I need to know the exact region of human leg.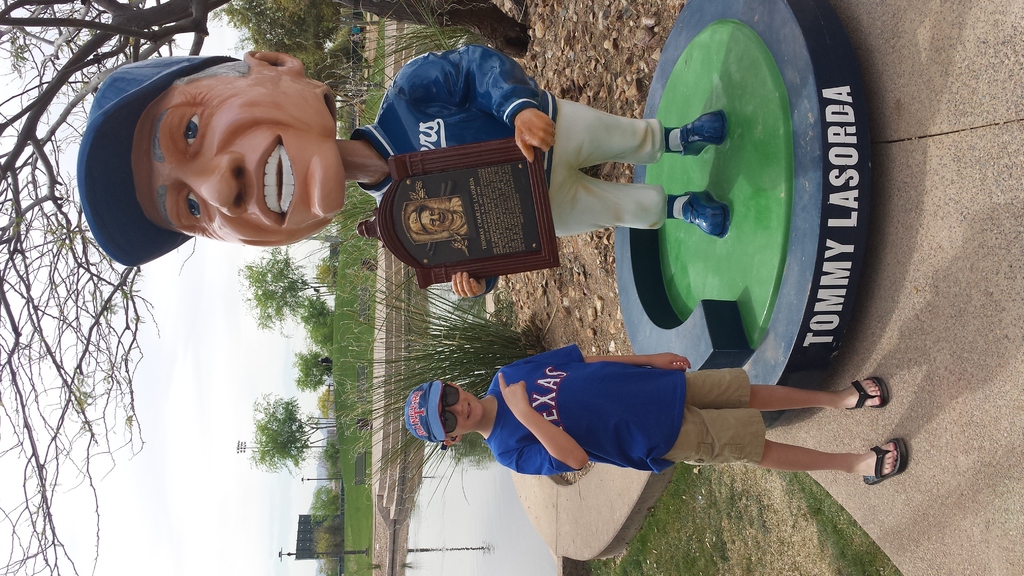
Region: bbox(687, 431, 913, 482).
